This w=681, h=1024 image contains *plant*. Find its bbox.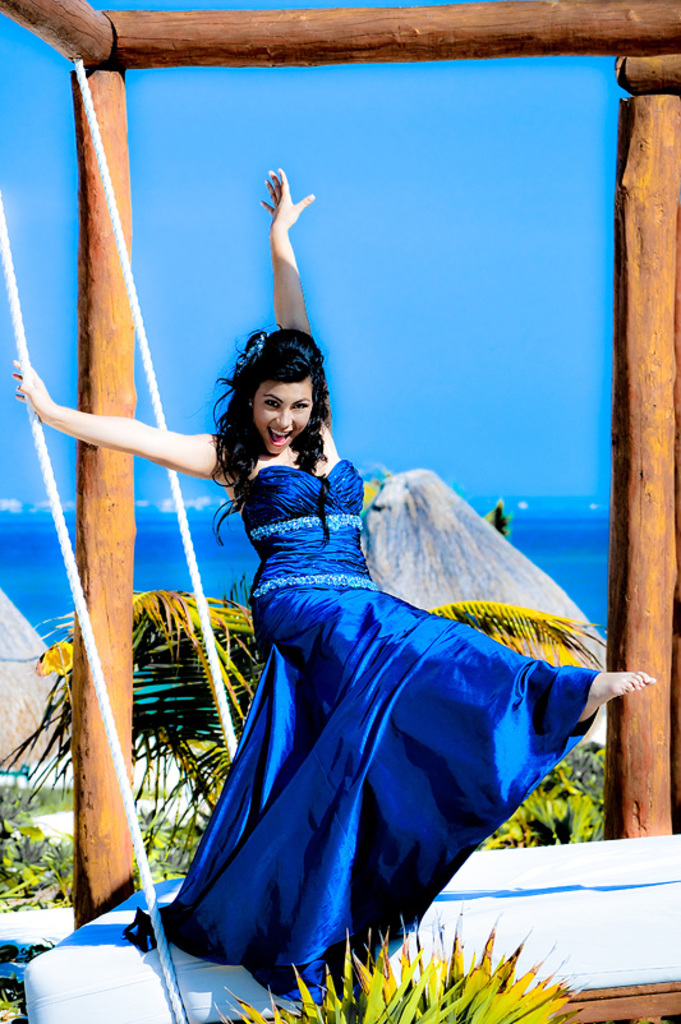
bbox(121, 790, 225, 901).
